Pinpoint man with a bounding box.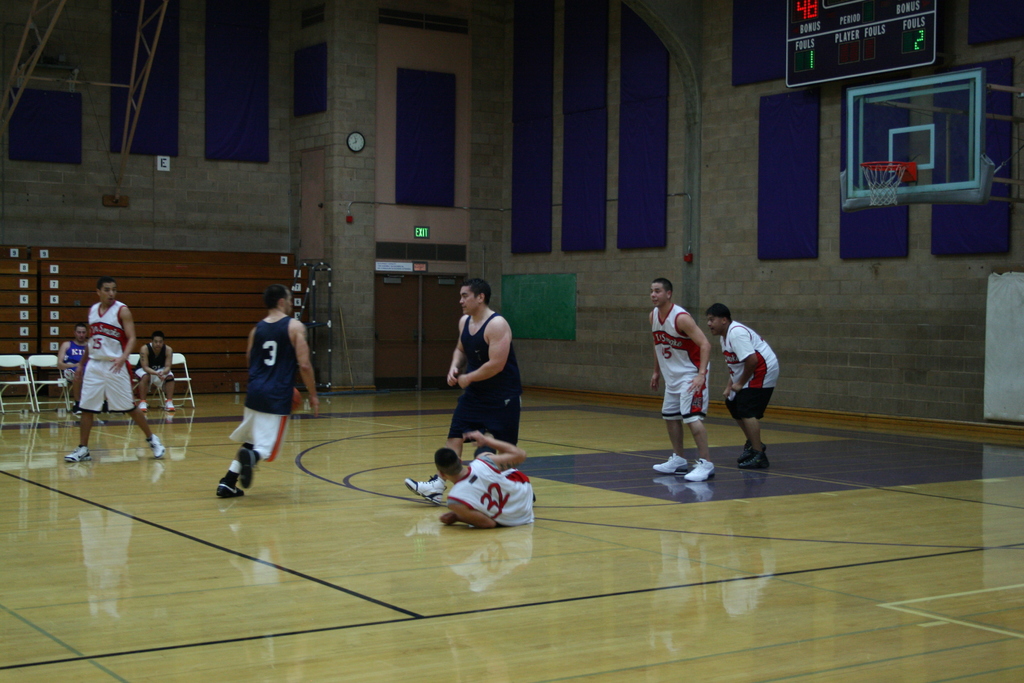
detection(65, 276, 163, 461).
